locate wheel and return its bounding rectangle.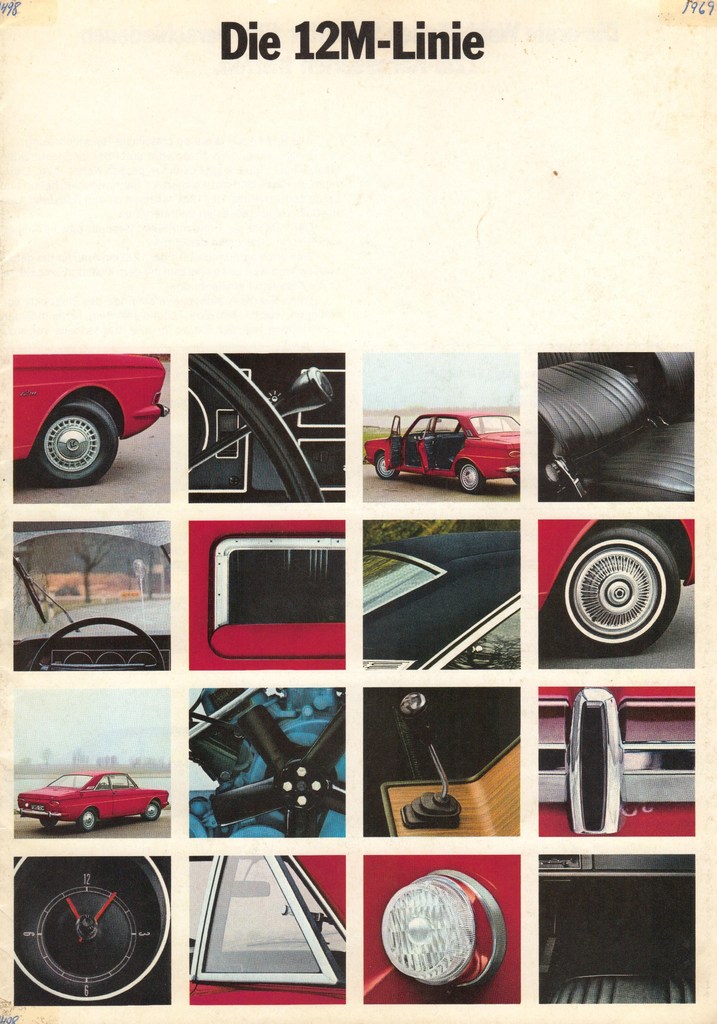
460 461 484 493.
